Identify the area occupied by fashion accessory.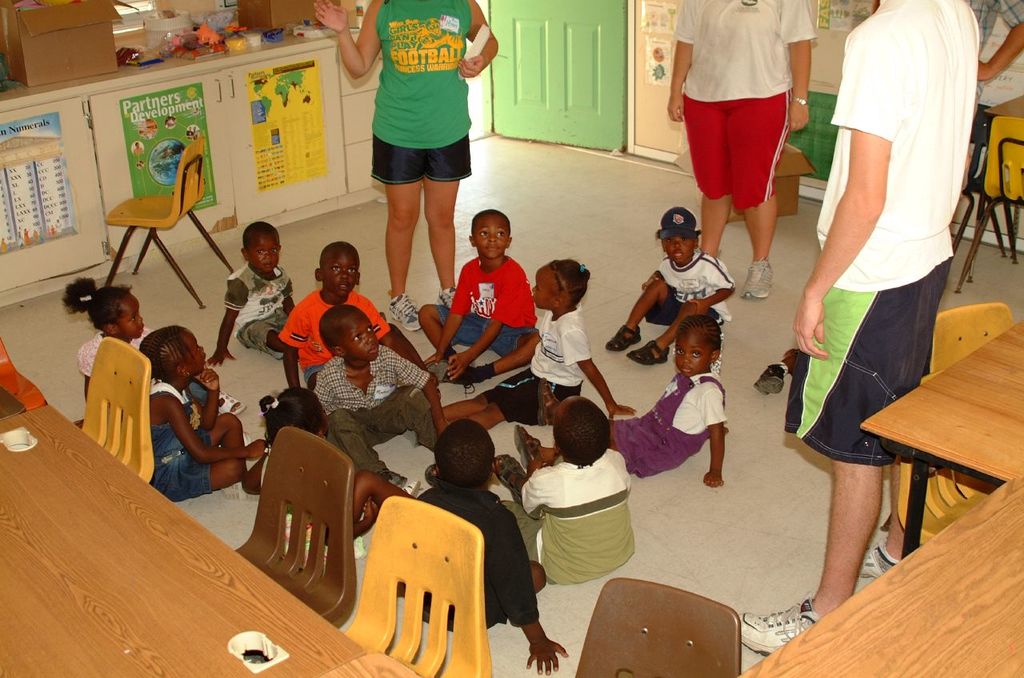
Area: {"x1": 603, "y1": 321, "x2": 643, "y2": 353}.
